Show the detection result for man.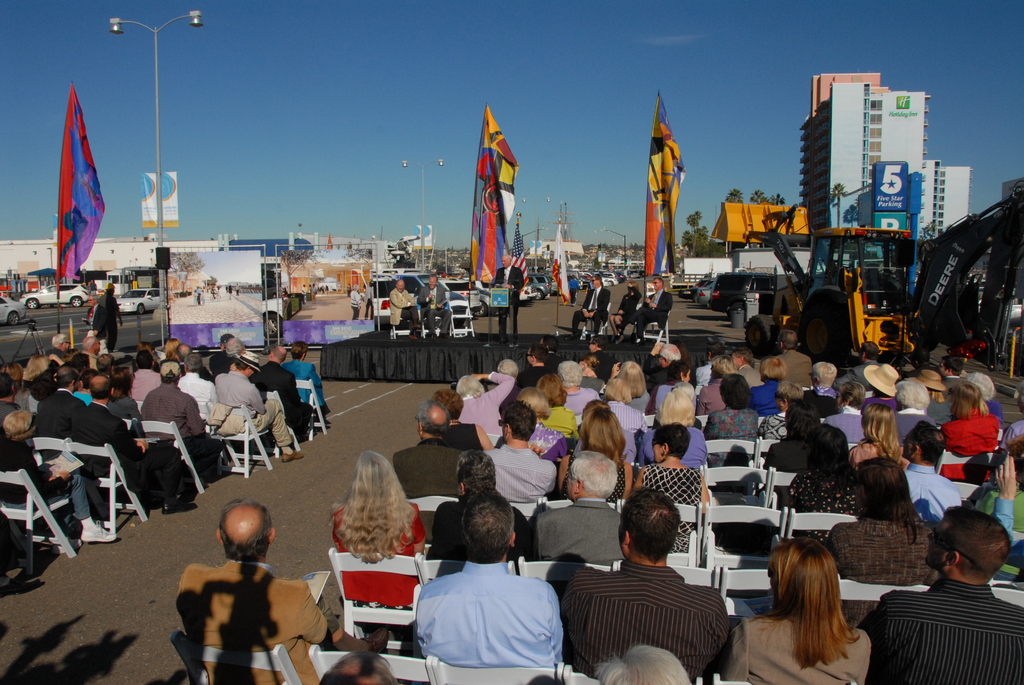
{"x1": 731, "y1": 348, "x2": 765, "y2": 390}.
